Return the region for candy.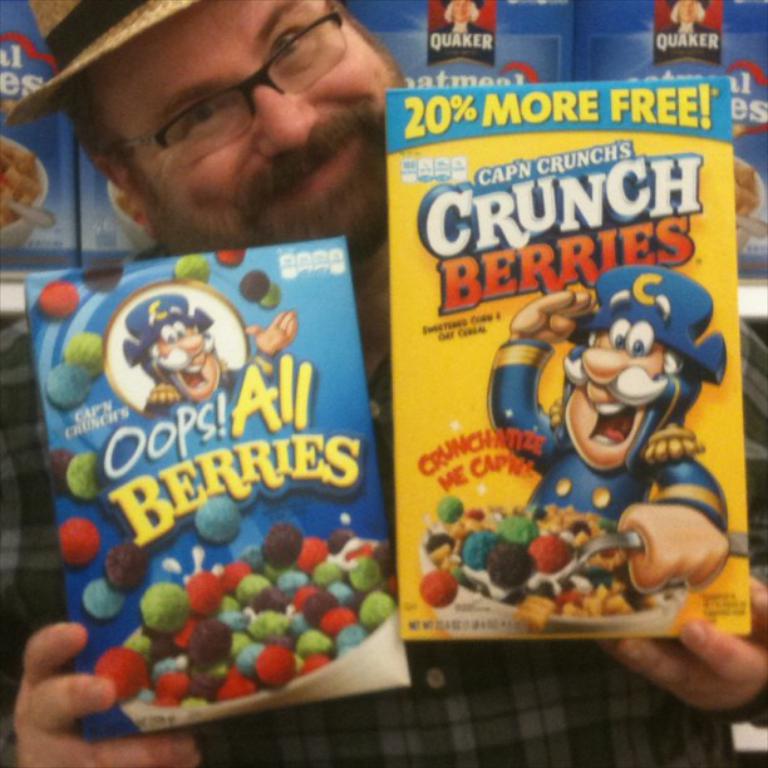
[x1=439, y1=492, x2=461, y2=526].
